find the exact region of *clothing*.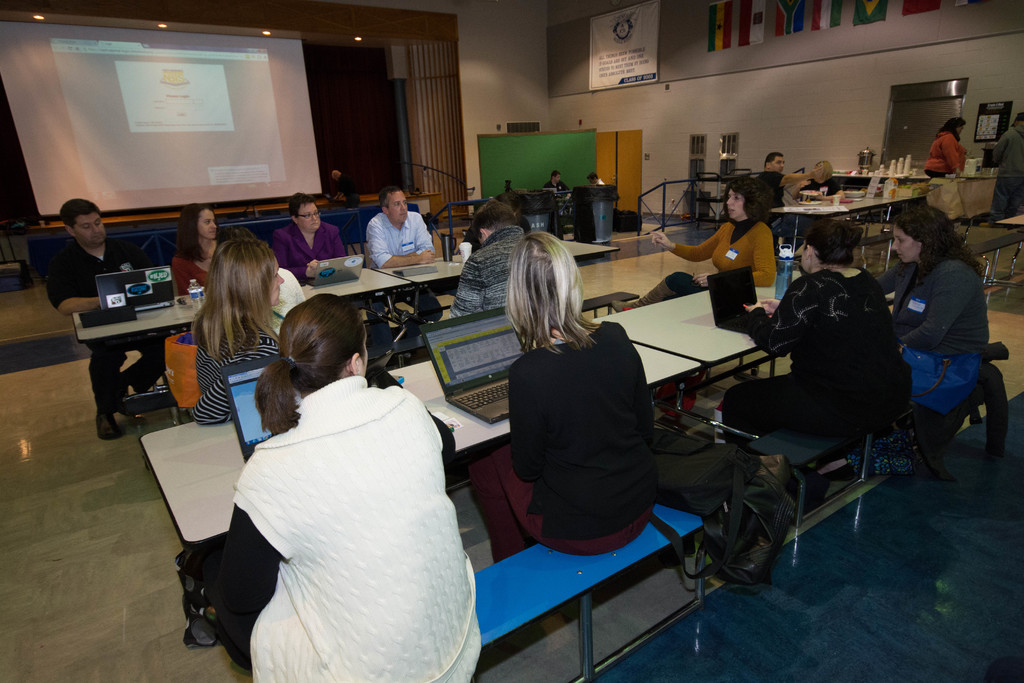
Exact region: detection(685, 213, 764, 272).
